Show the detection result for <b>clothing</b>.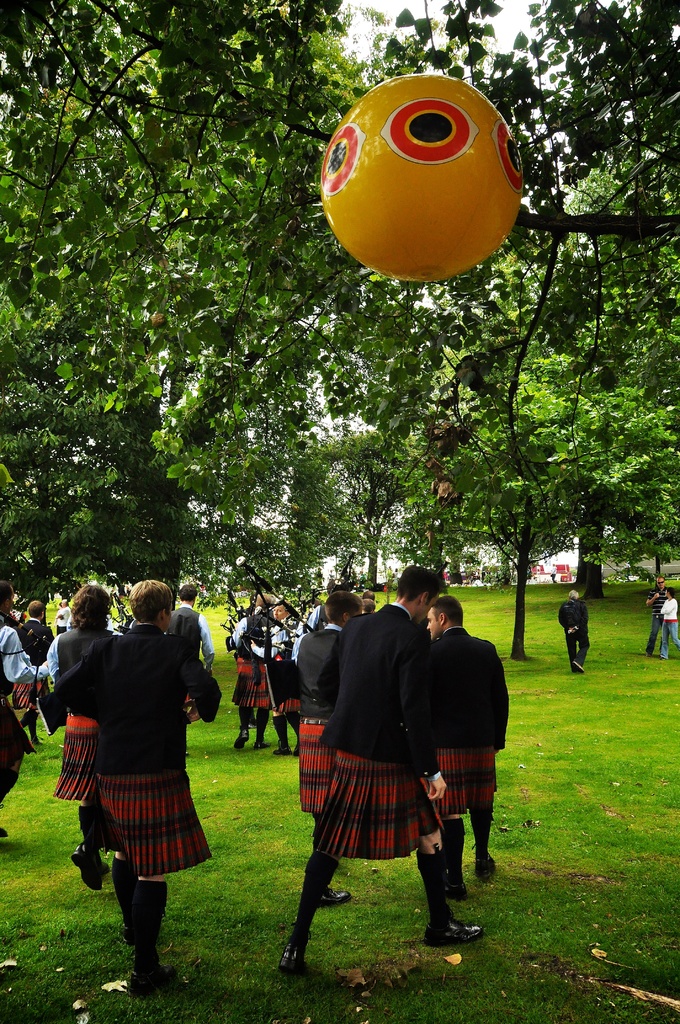
x1=158 y1=603 x2=213 y2=664.
